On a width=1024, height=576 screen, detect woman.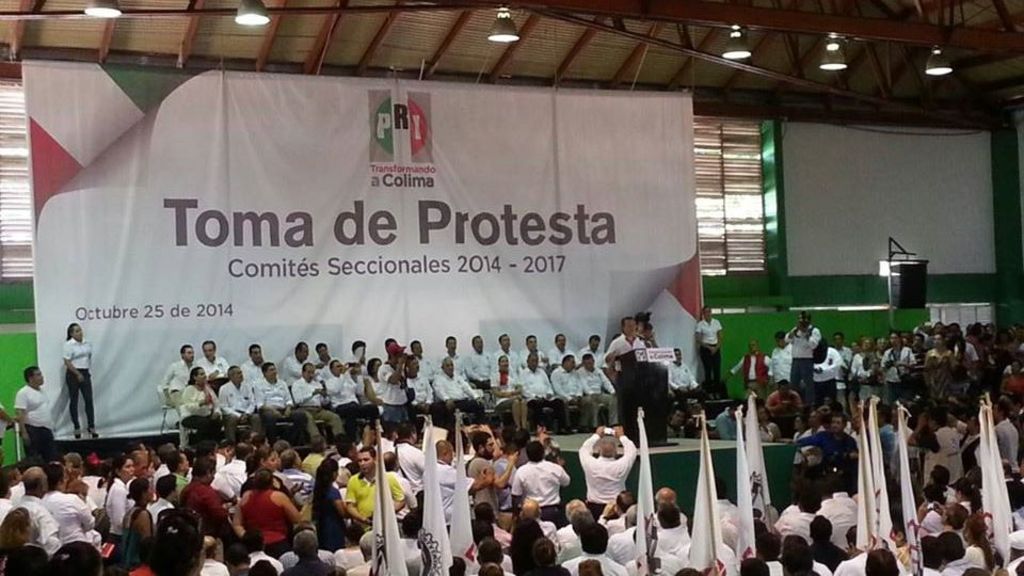
x1=309, y1=451, x2=347, y2=553.
